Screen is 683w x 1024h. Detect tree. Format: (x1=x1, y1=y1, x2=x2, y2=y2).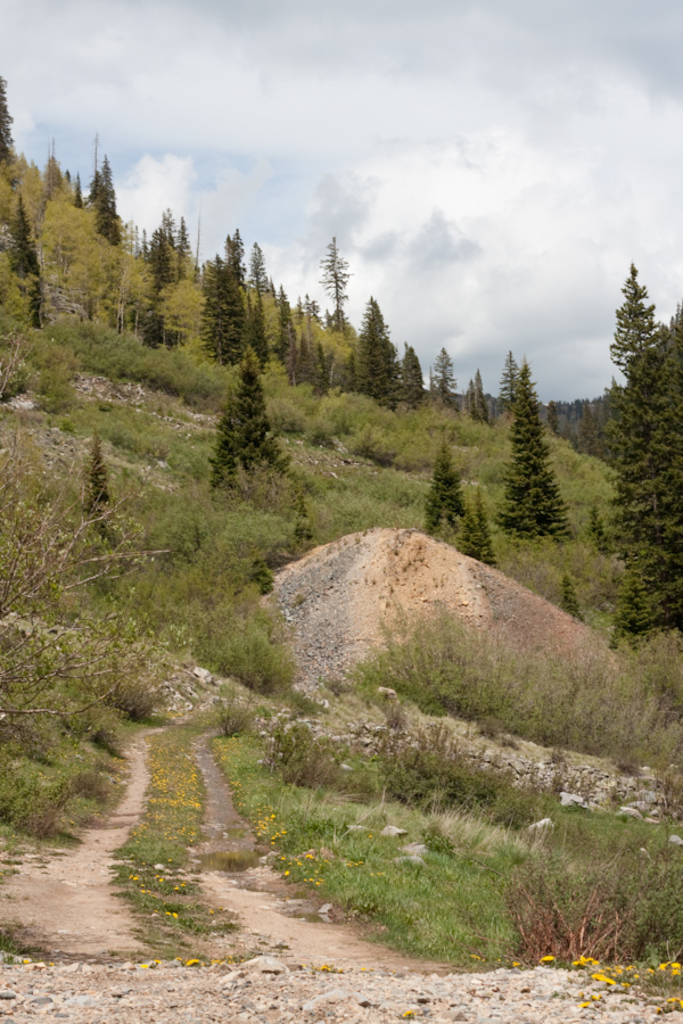
(x1=89, y1=156, x2=127, y2=251).
